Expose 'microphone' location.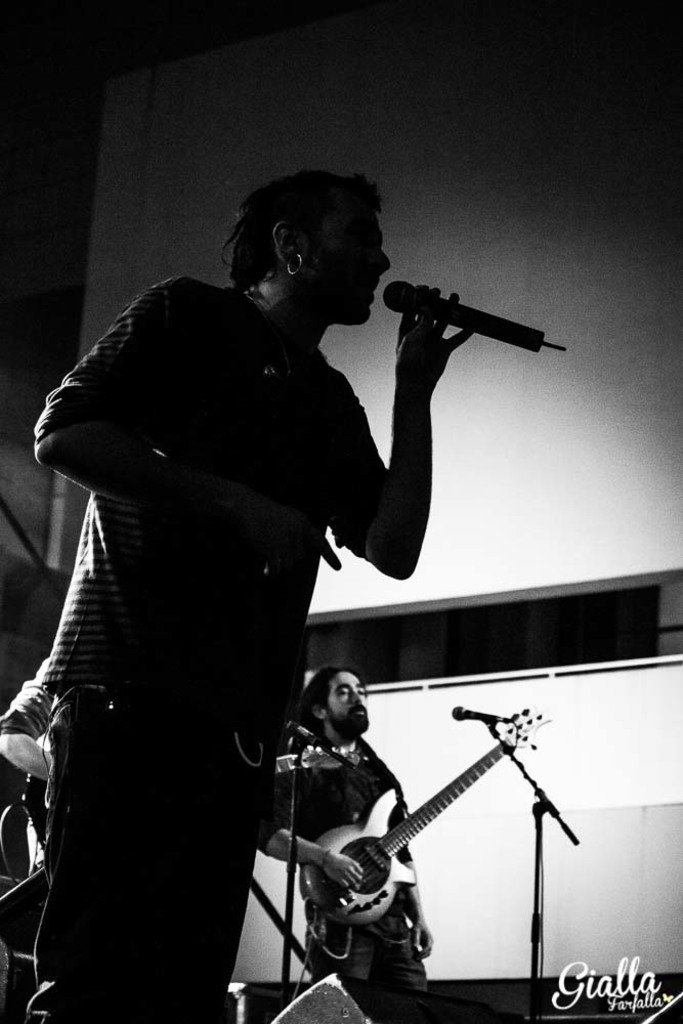
Exposed at l=451, t=703, r=515, b=721.
